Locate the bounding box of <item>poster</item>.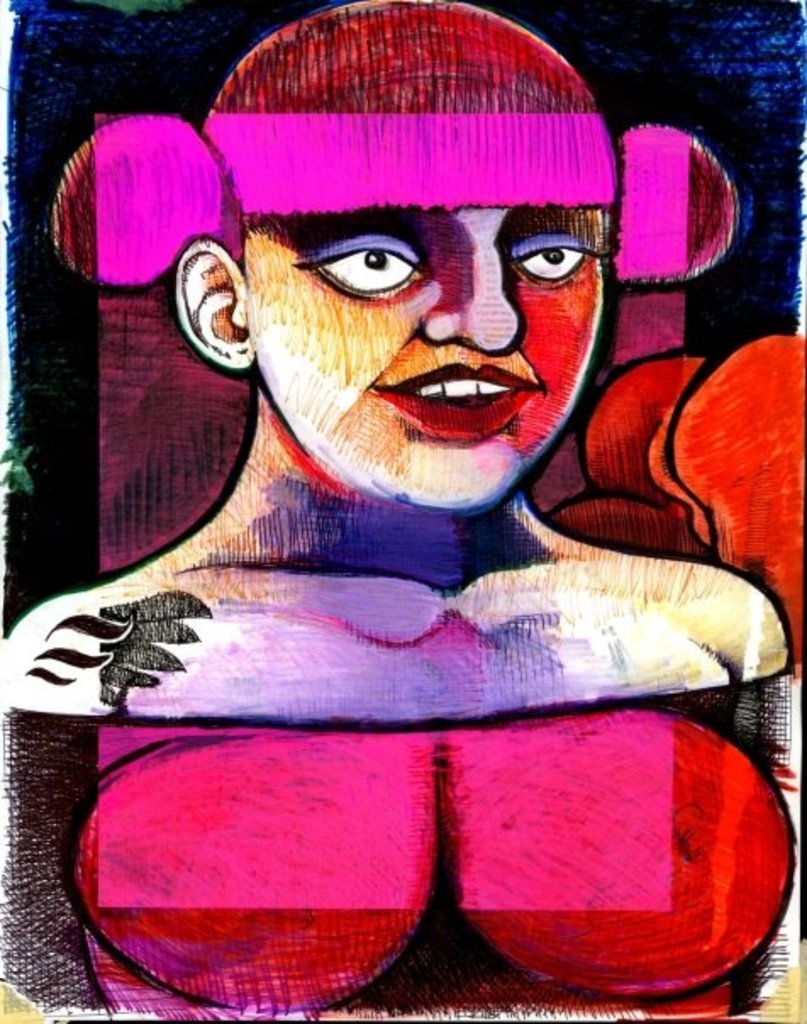
Bounding box: 0/0/805/1022.
